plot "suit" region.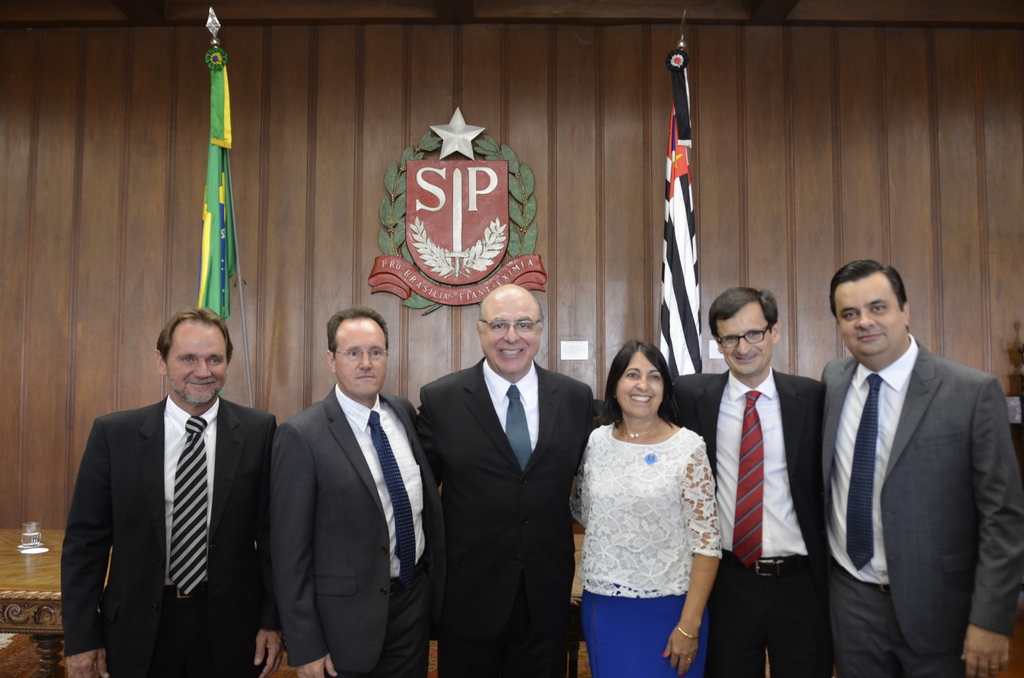
Plotted at [268,383,446,677].
